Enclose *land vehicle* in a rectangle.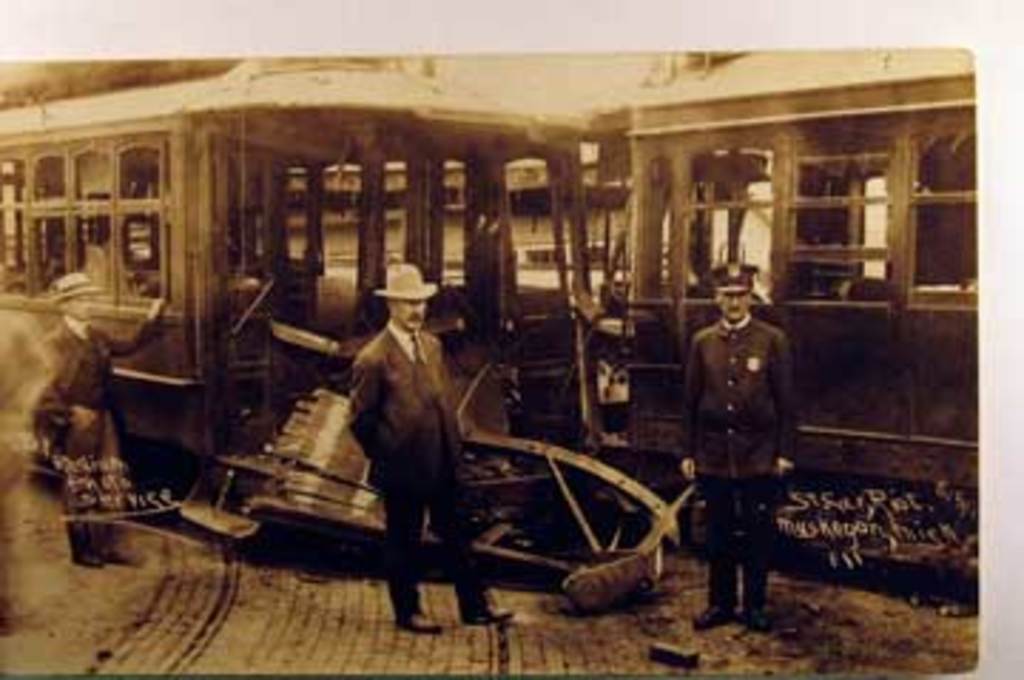
0:37:1021:643.
